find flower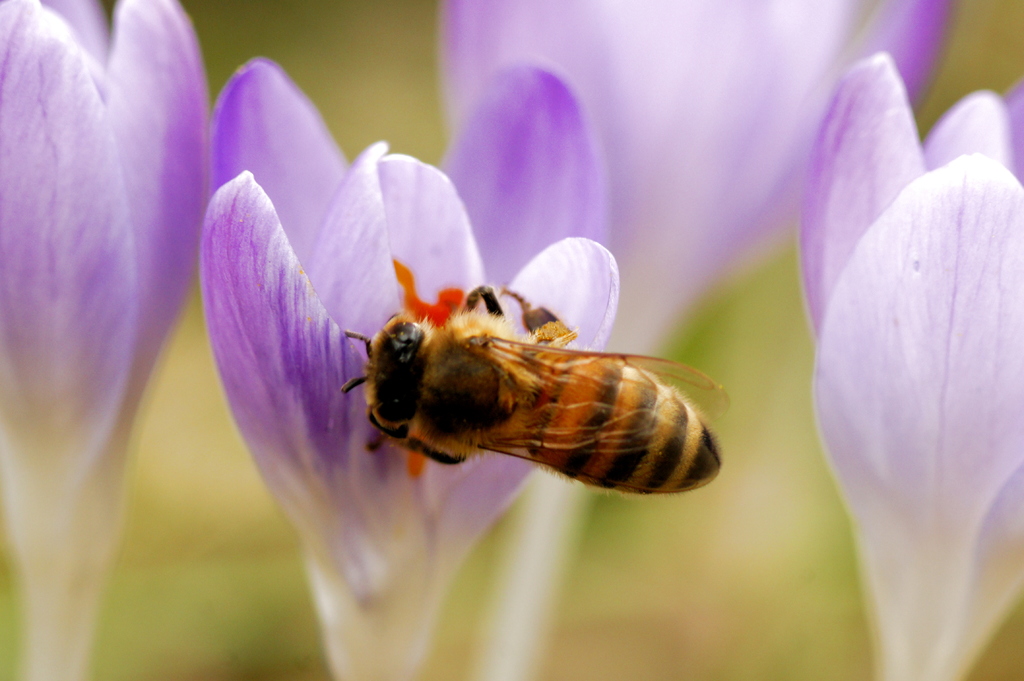
box(800, 60, 1023, 666)
